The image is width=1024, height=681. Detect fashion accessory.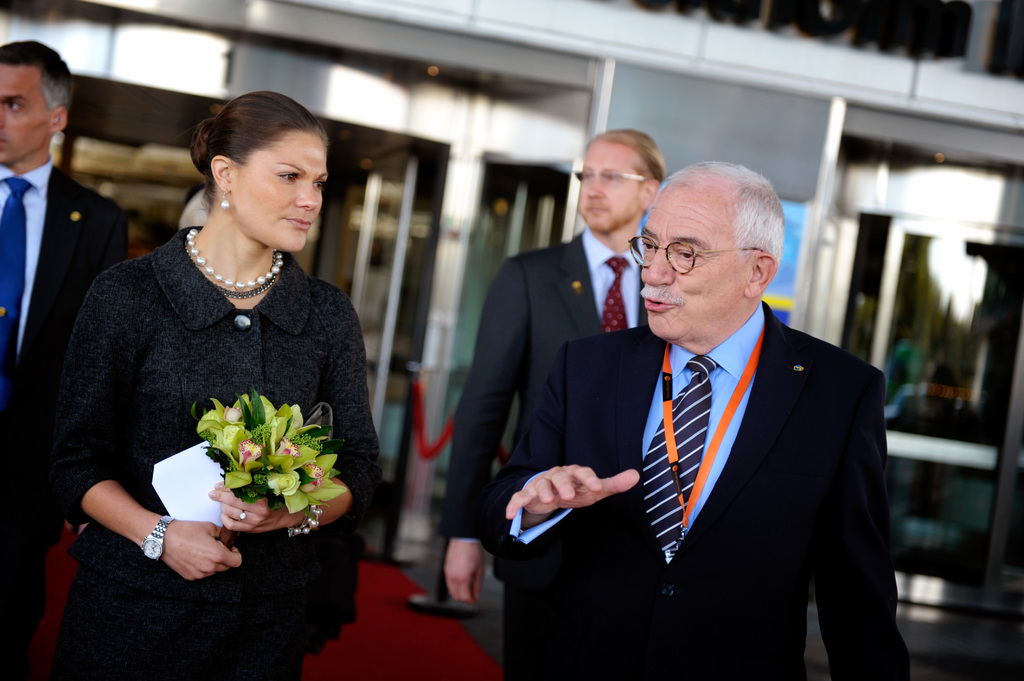
Detection: x1=287, y1=502, x2=324, y2=540.
